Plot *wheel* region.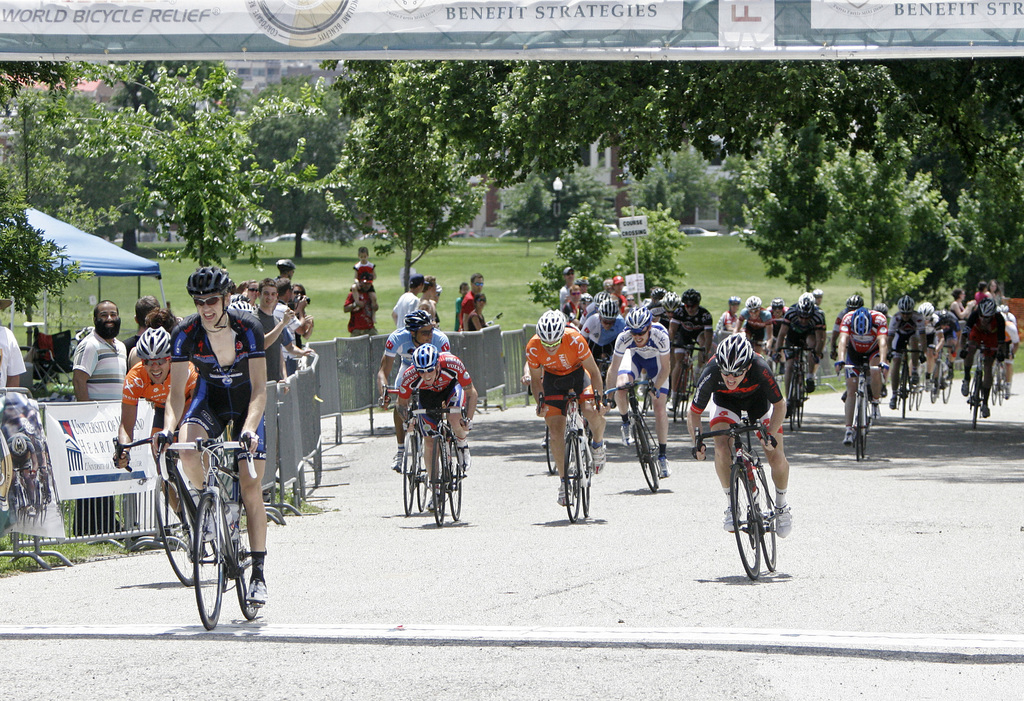
Plotted at 855/400/862/466.
